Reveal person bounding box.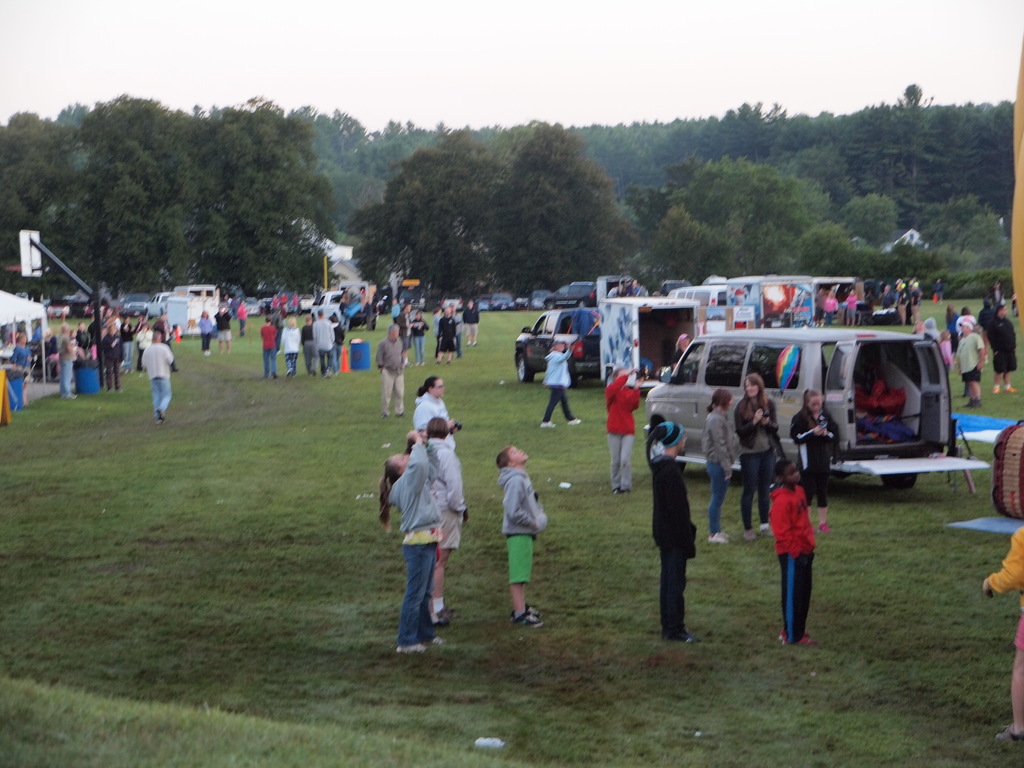
Revealed: {"x1": 304, "y1": 304, "x2": 340, "y2": 374}.
